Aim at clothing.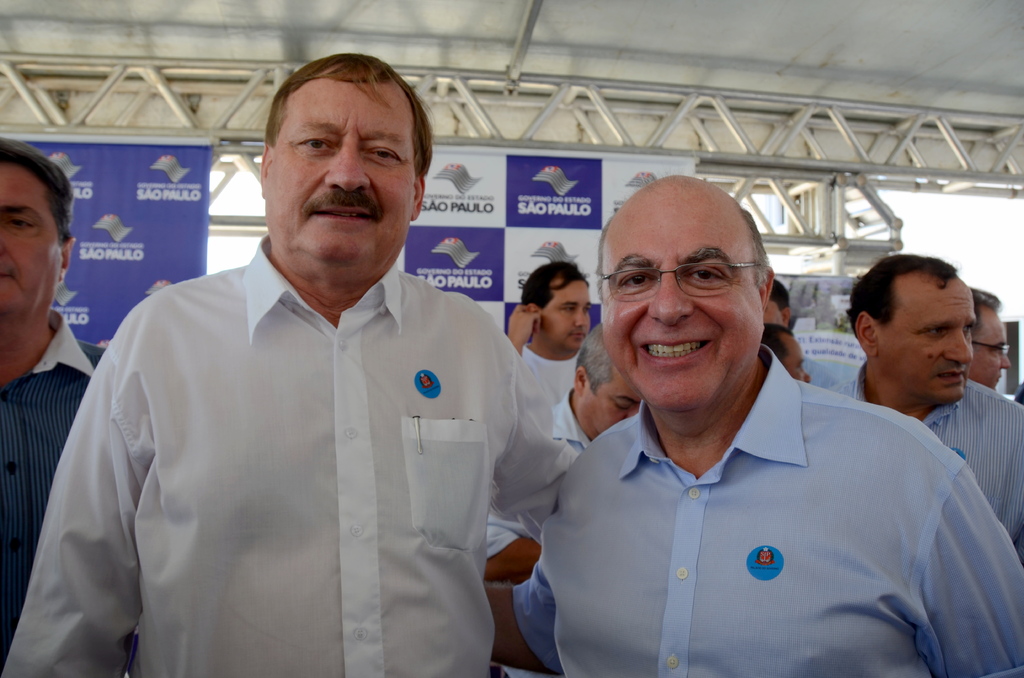
Aimed at (13, 237, 526, 673).
